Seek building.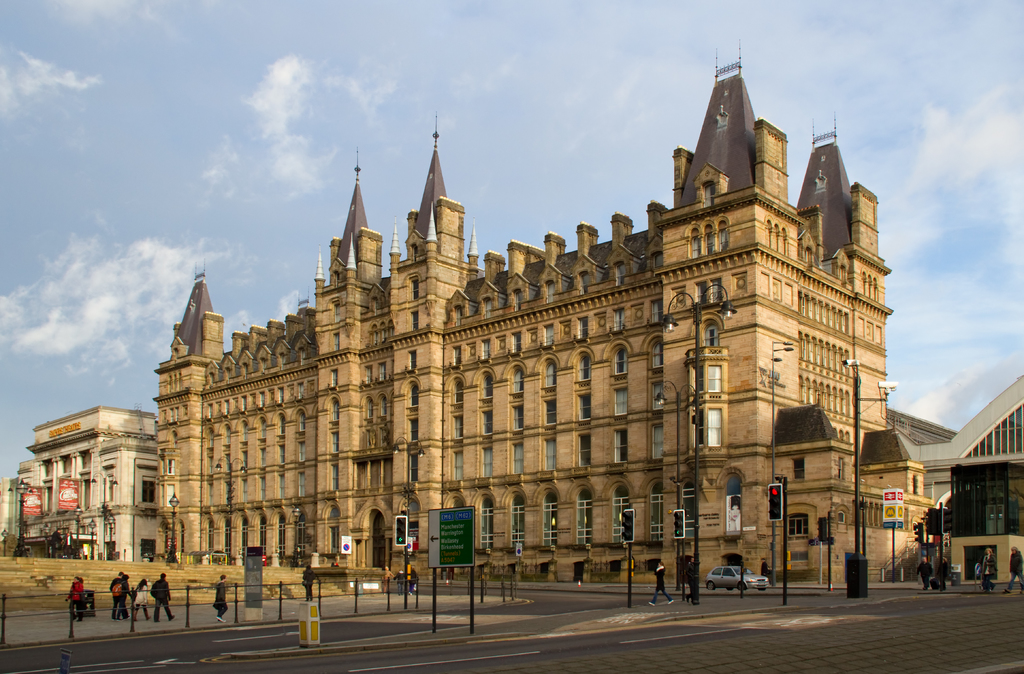
rect(1, 407, 161, 563).
